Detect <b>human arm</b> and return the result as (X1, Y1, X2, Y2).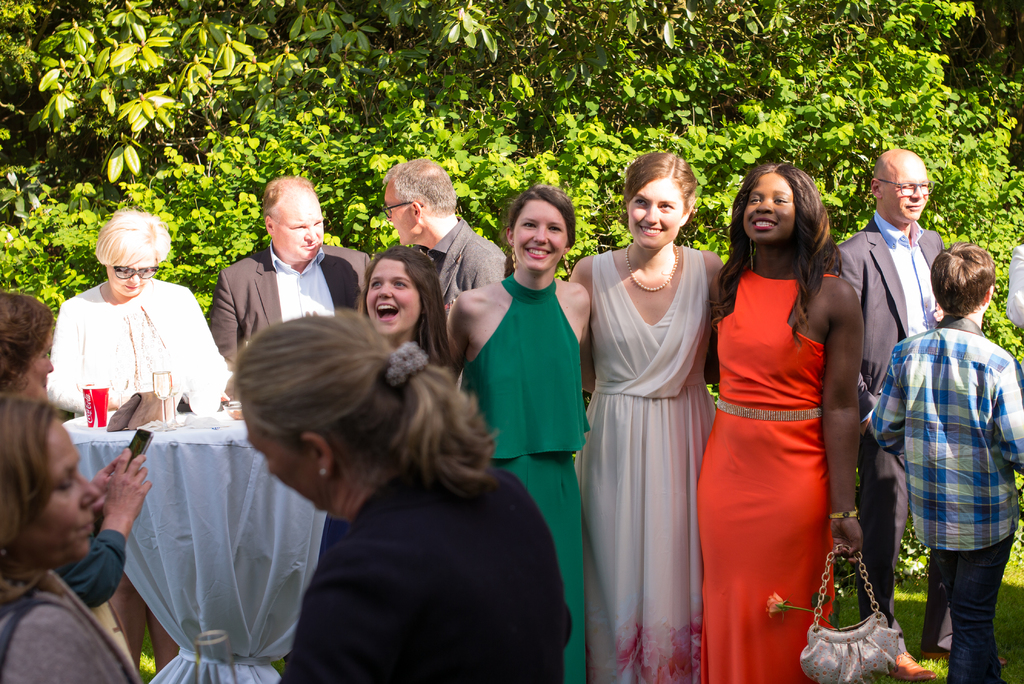
(575, 282, 620, 398).
